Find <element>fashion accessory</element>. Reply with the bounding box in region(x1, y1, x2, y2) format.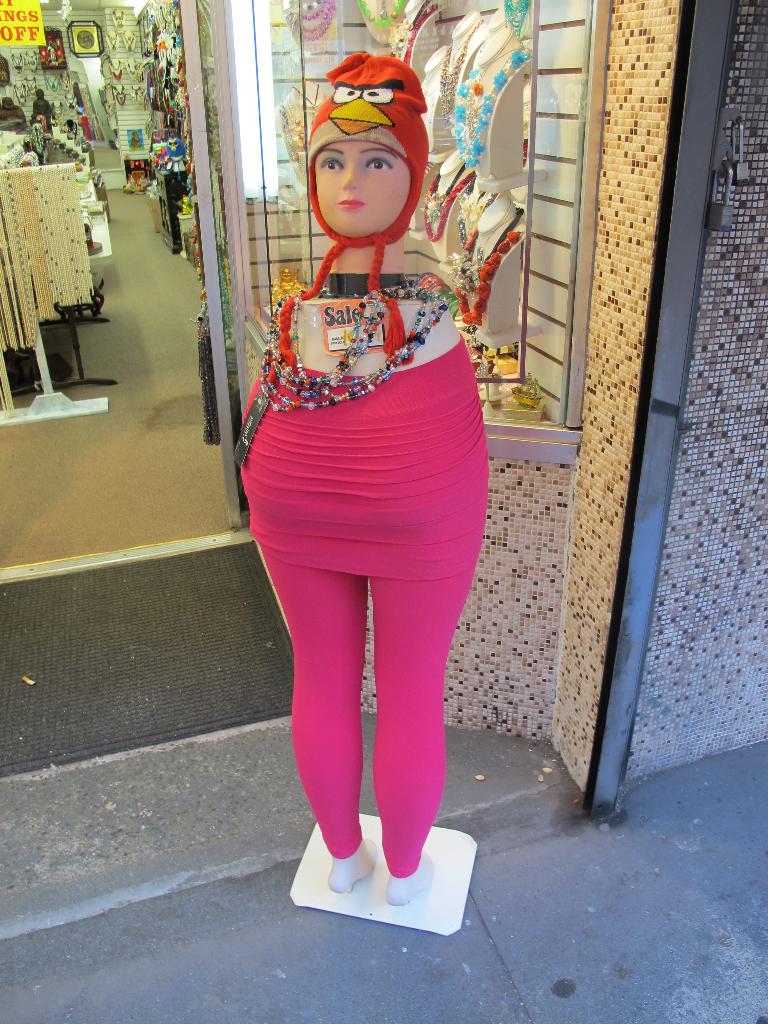
region(130, 84, 142, 102).
